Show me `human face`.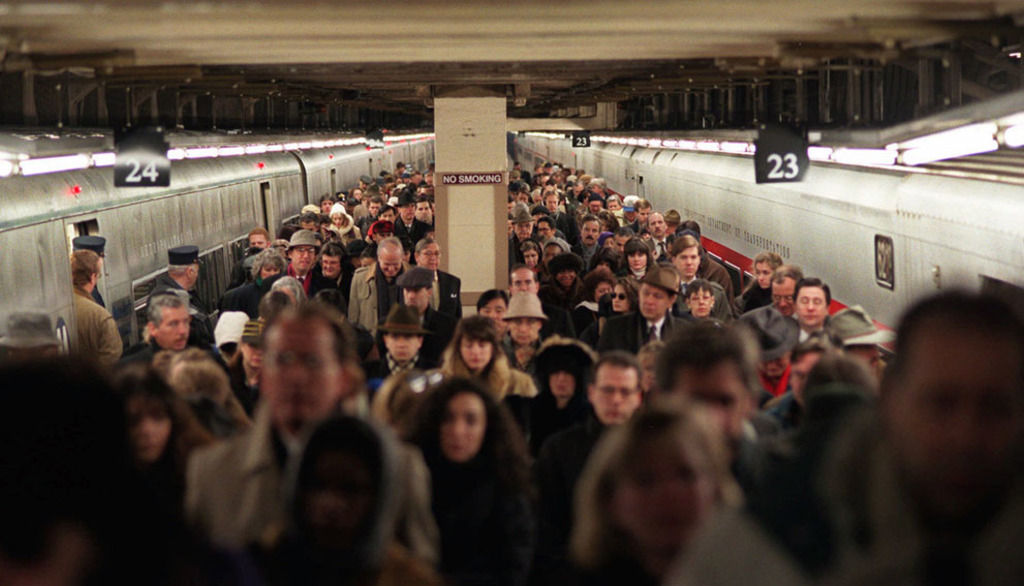
`human face` is here: {"x1": 377, "y1": 228, "x2": 392, "y2": 238}.
